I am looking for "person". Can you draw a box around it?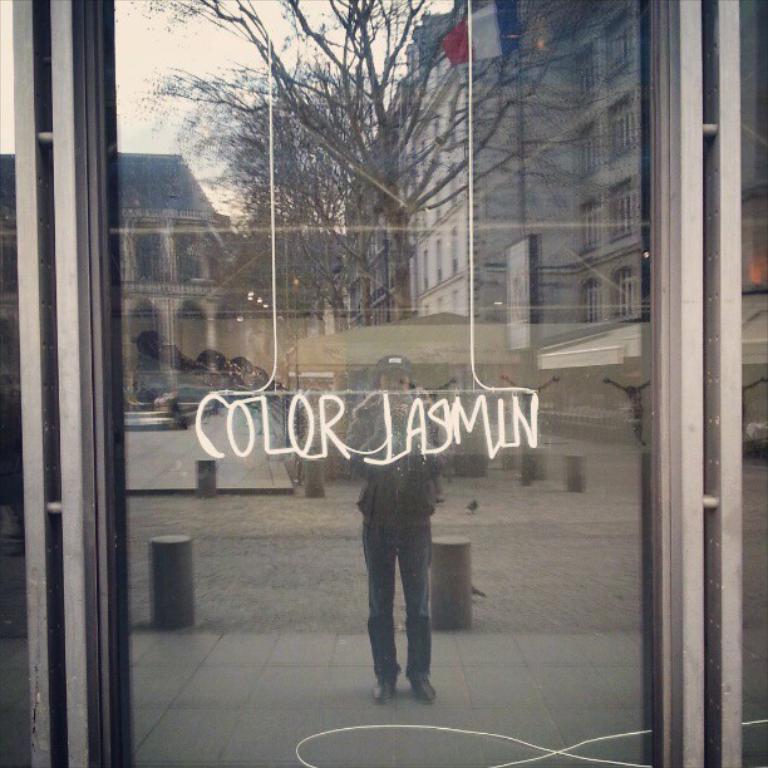
Sure, the bounding box is region(344, 395, 458, 707).
